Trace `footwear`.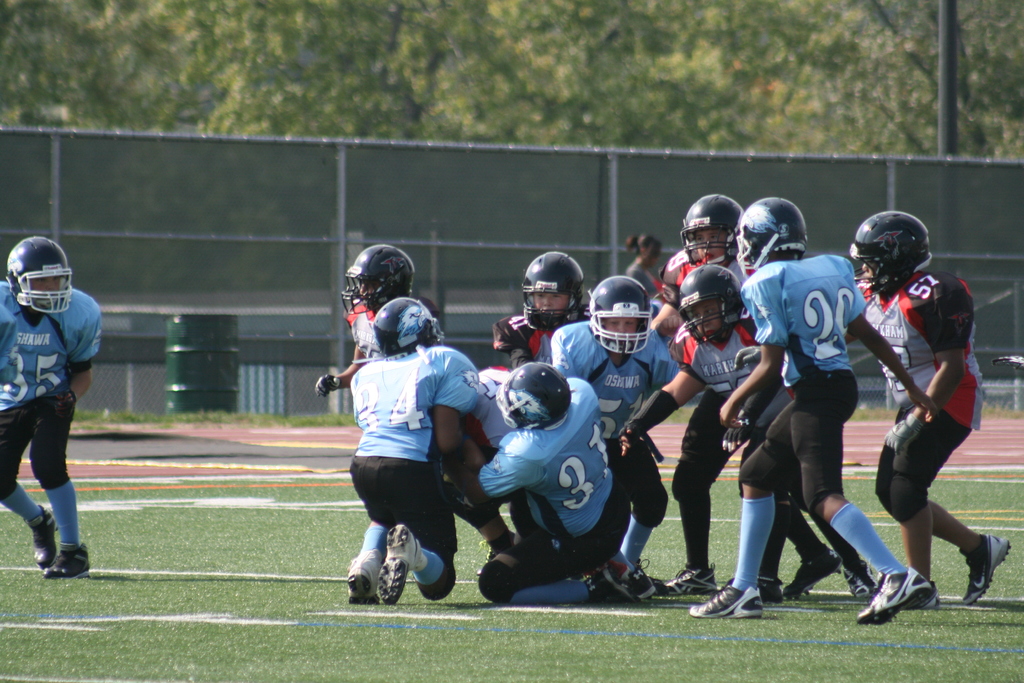
Traced to left=904, top=580, right=941, bottom=613.
